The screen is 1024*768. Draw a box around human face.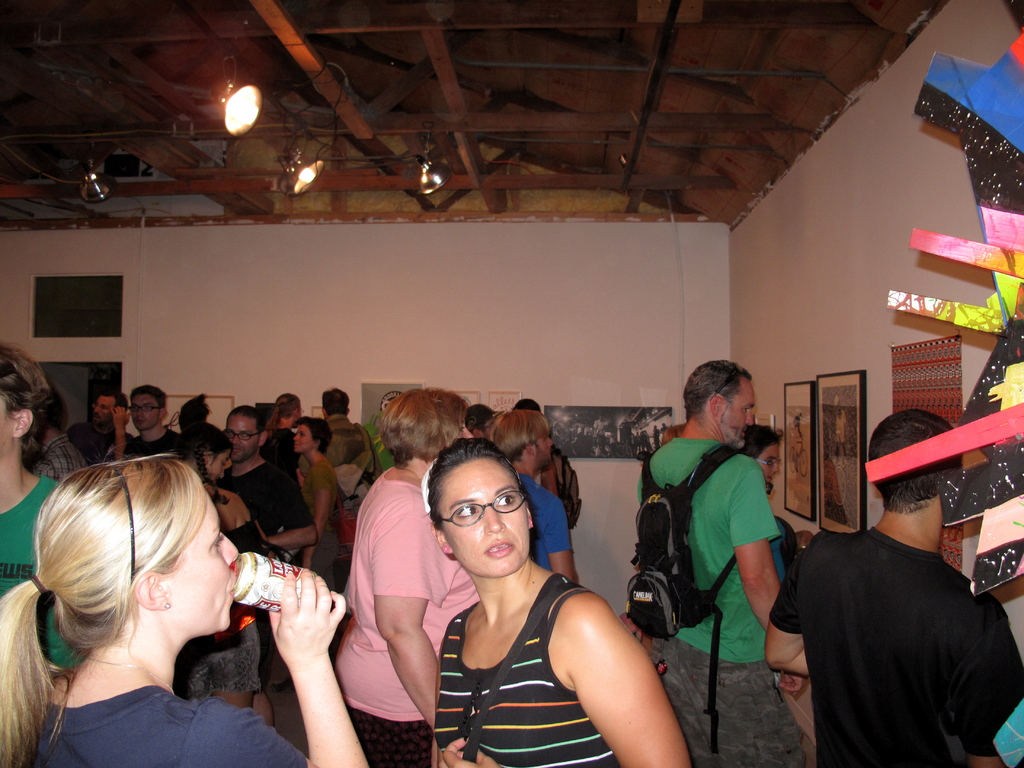
531,426,556,462.
